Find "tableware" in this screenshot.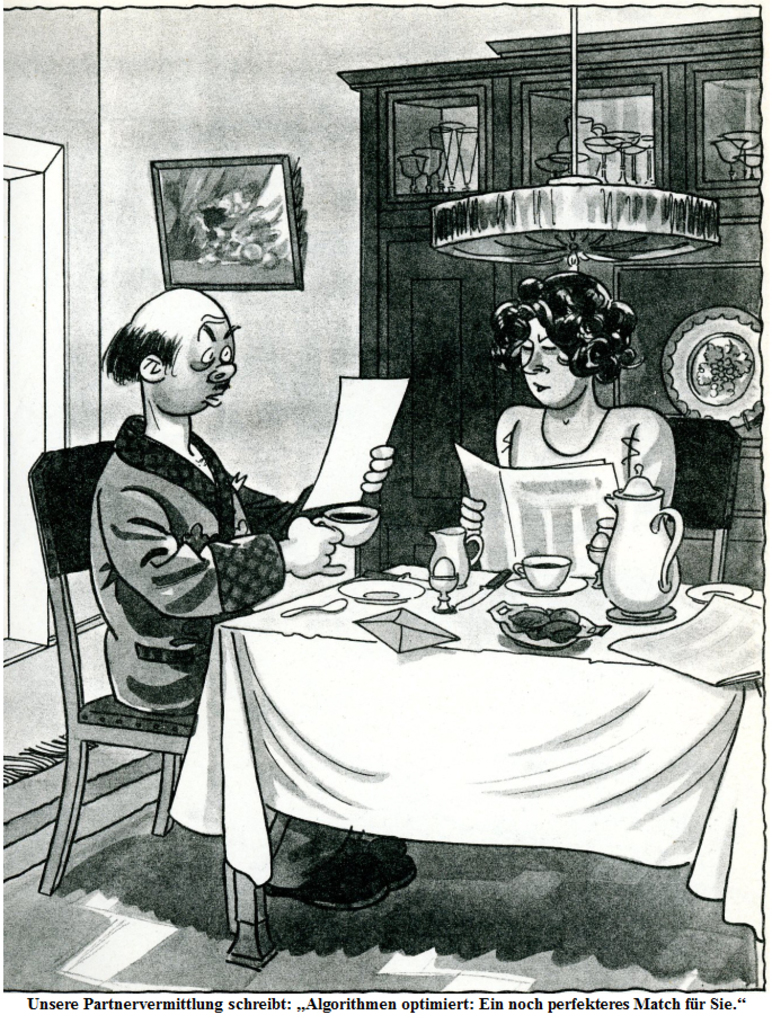
The bounding box for "tableware" is [left=508, top=556, right=589, bottom=593].
